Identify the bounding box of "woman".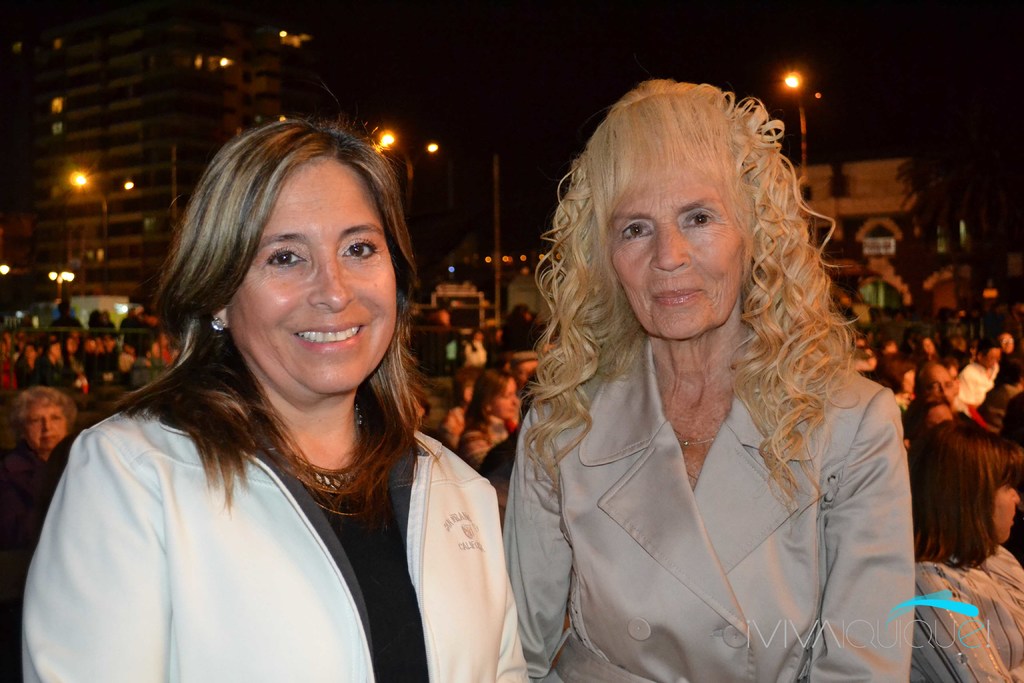
(3, 384, 73, 554).
